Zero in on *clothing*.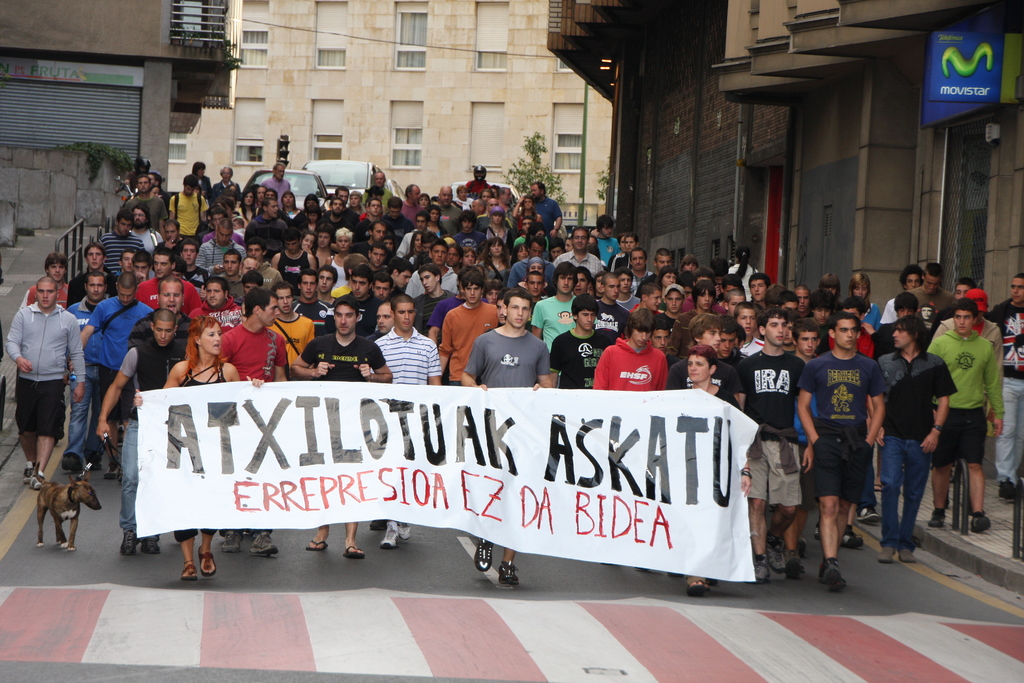
Zeroed in: (72, 265, 109, 289).
